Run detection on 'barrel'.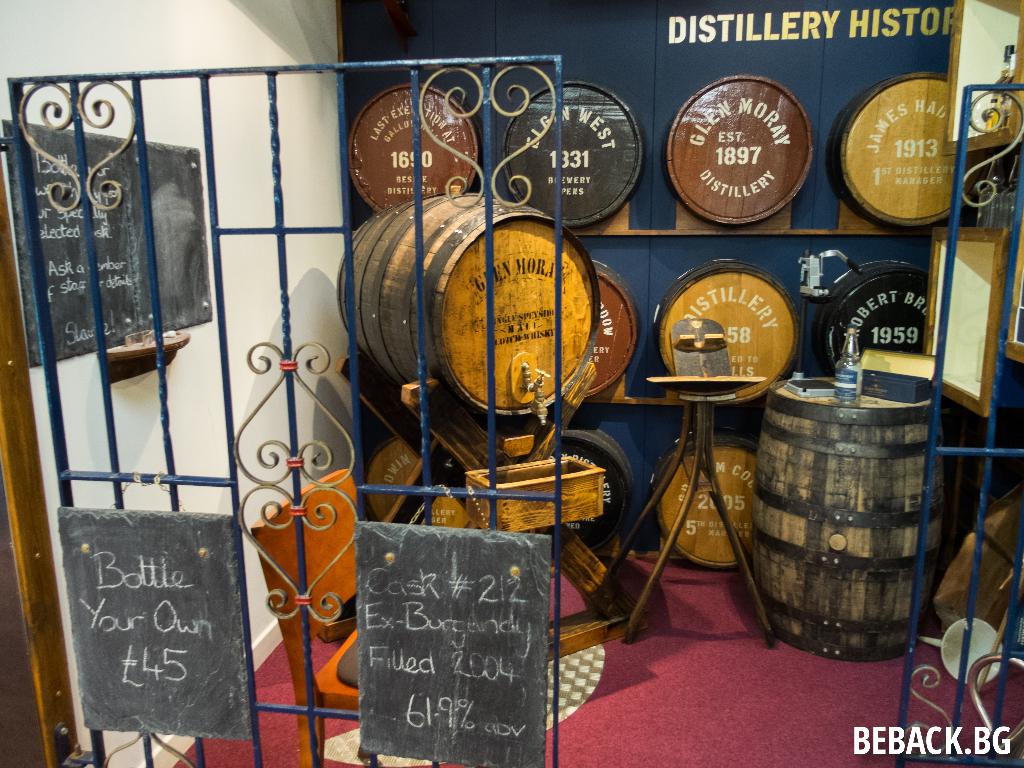
Result: region(816, 260, 929, 378).
